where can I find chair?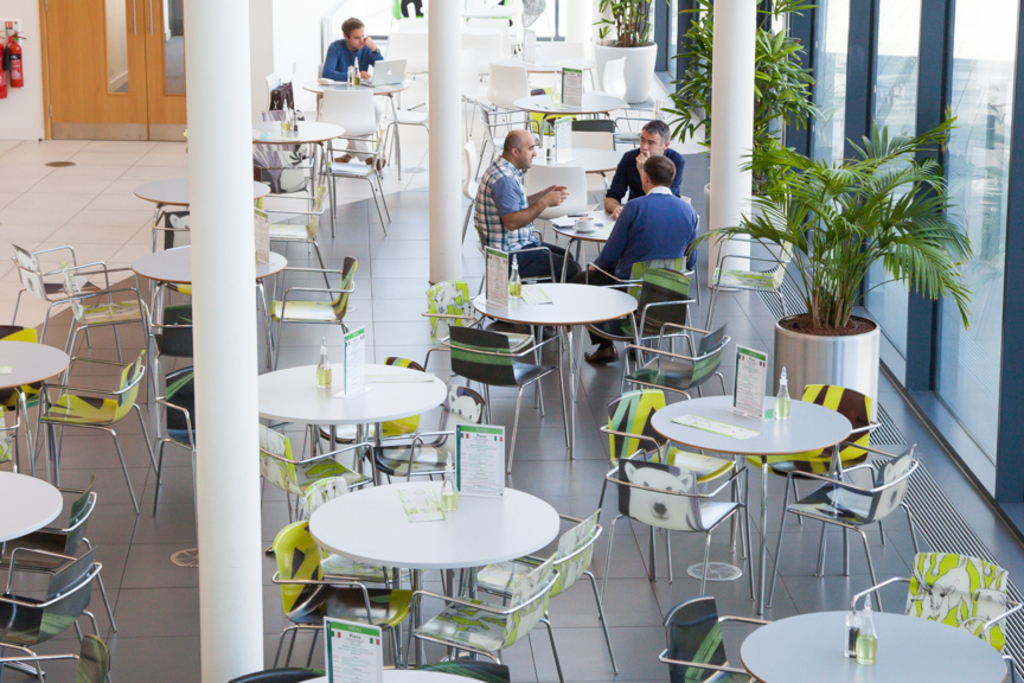
You can find it at <region>609, 97, 664, 149</region>.
